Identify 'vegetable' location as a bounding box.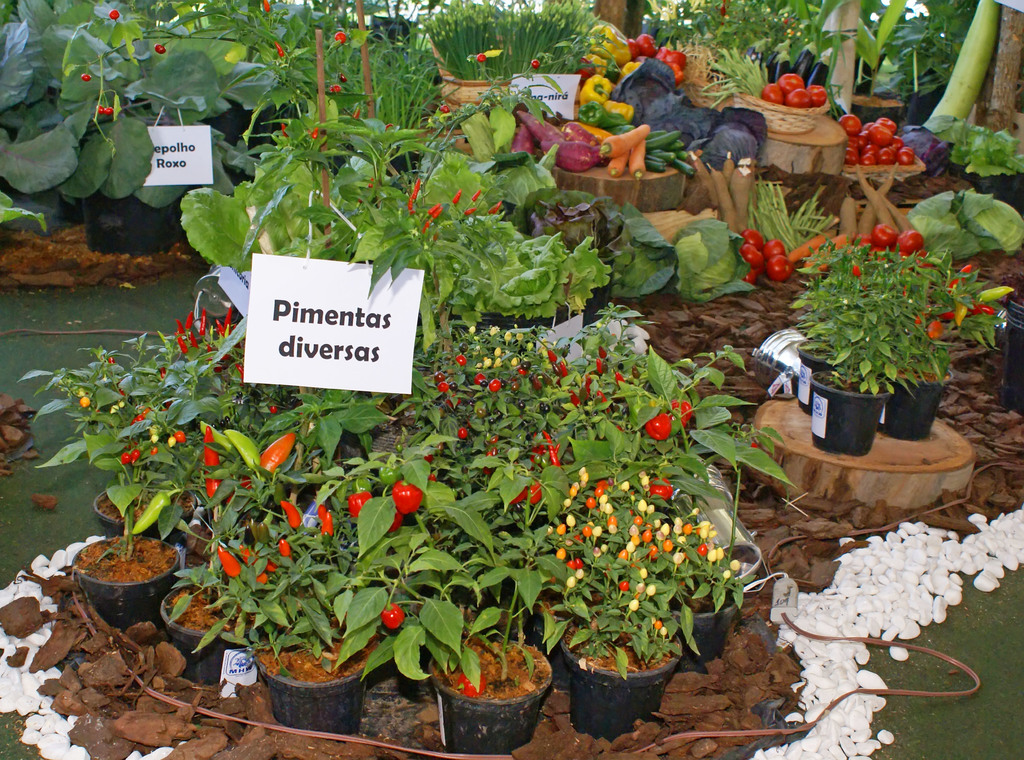
box=[261, 1, 270, 13].
